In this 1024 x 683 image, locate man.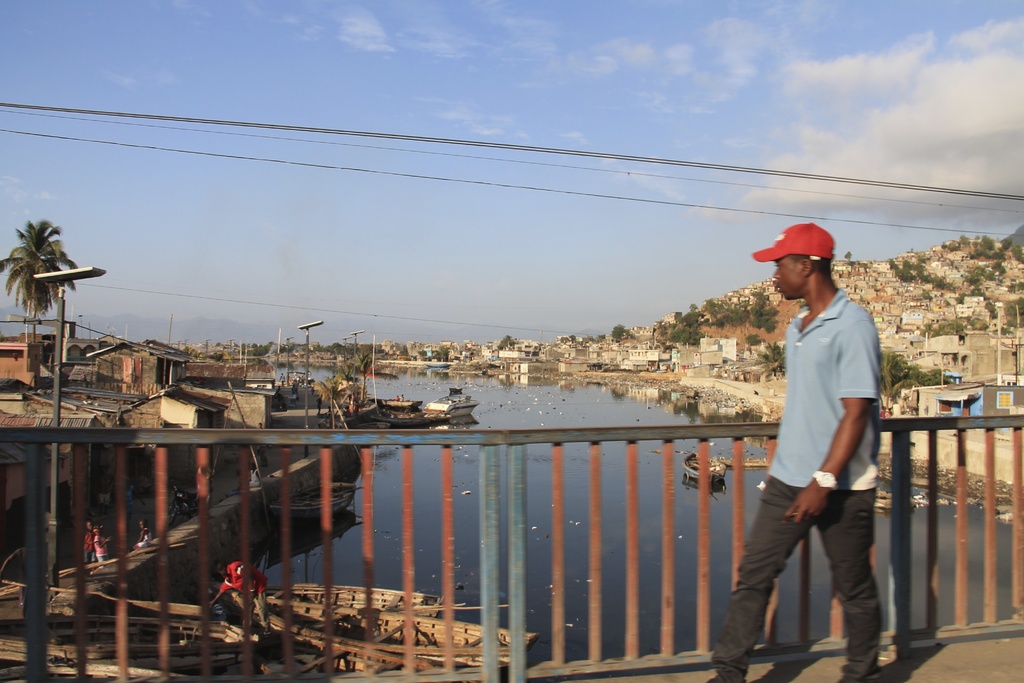
Bounding box: {"x1": 314, "y1": 395, "x2": 323, "y2": 416}.
